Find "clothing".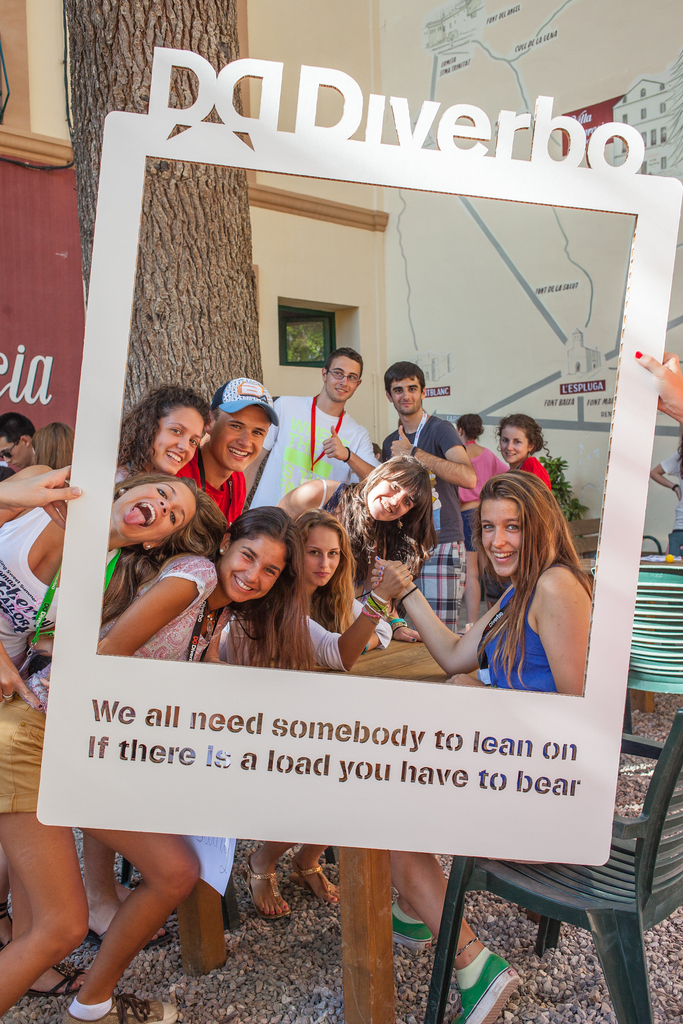
<box>0,509,58,668</box>.
